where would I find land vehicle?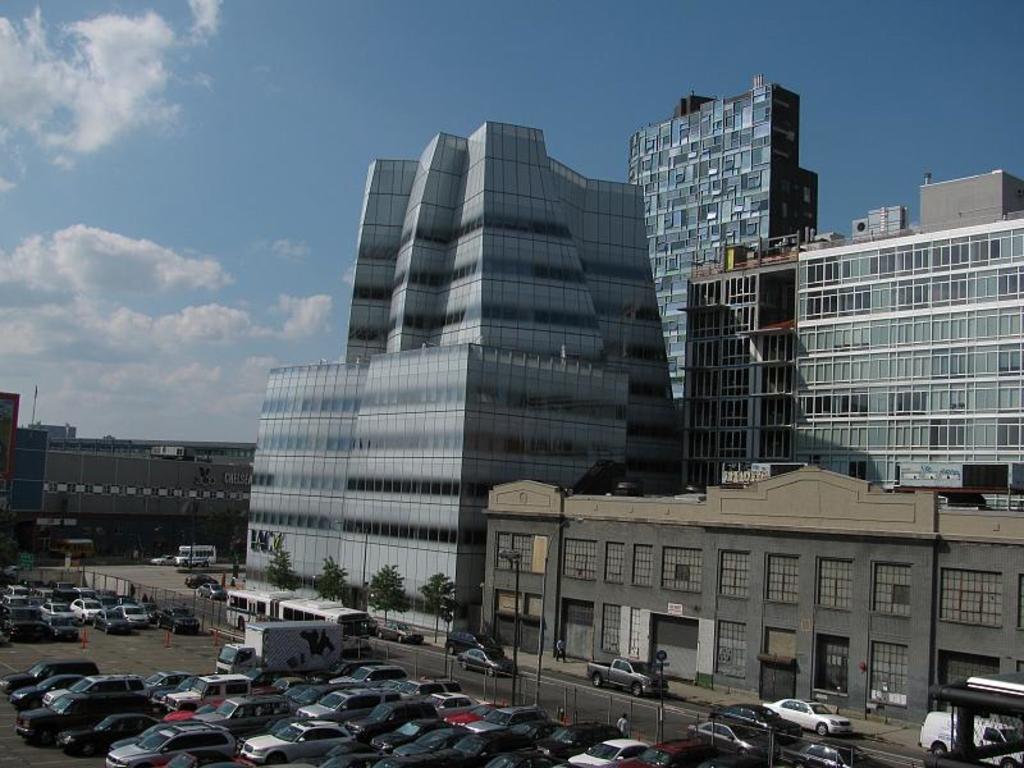
At bbox(59, 713, 152, 750).
